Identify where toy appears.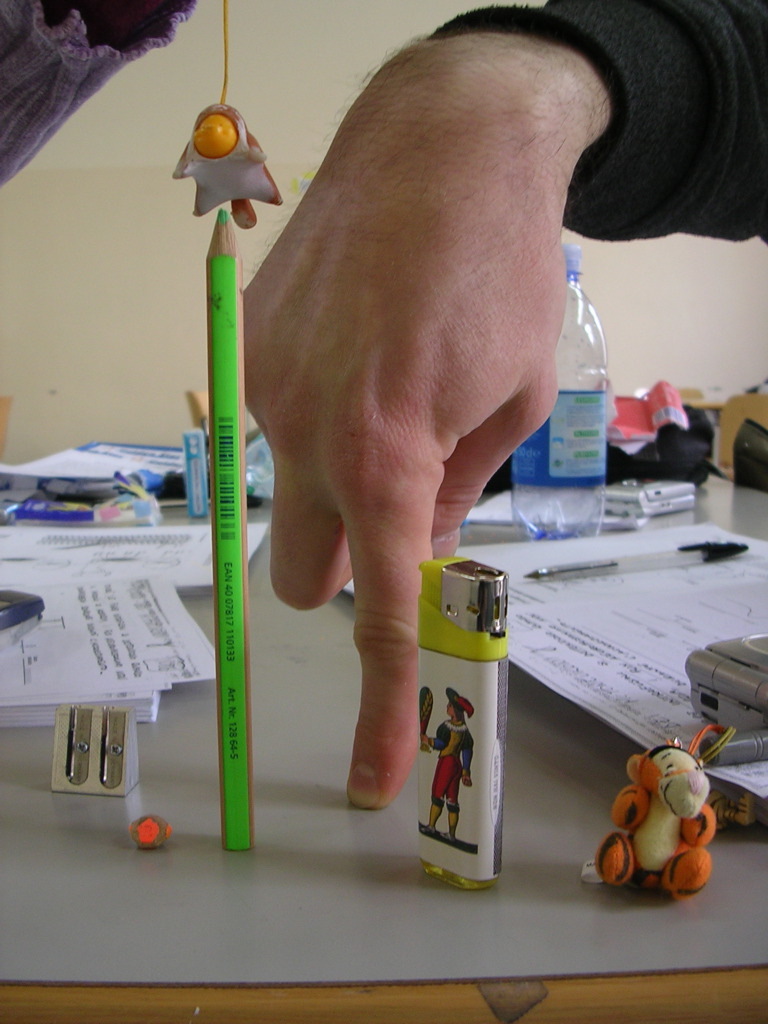
Appears at (134, 817, 173, 851).
